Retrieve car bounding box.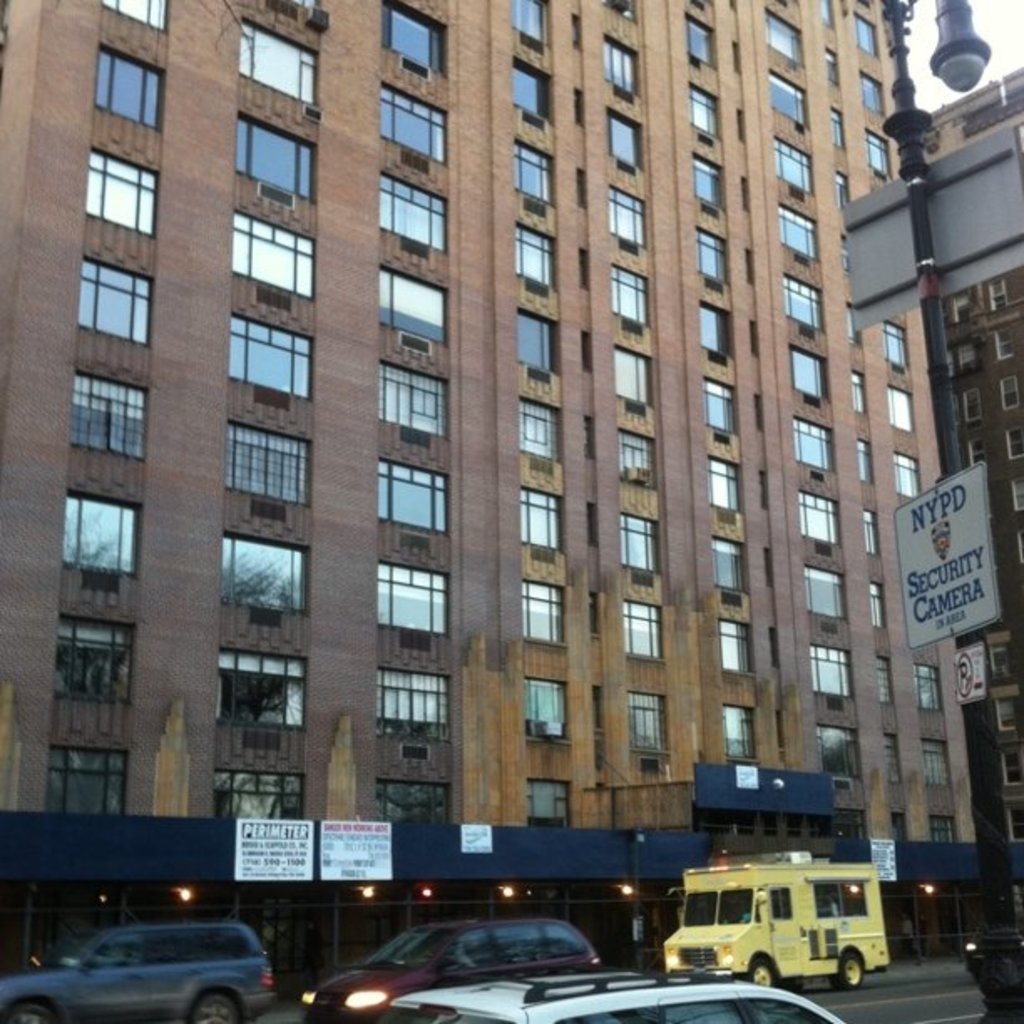
Bounding box: {"left": 0, "top": 925, "right": 274, "bottom": 1022}.
